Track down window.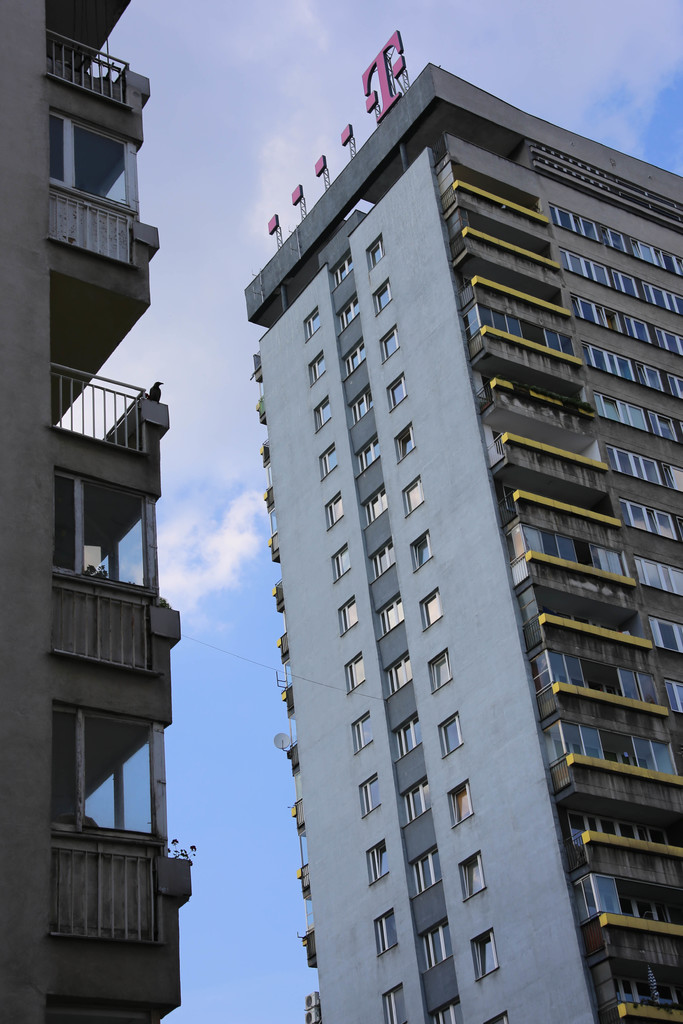
Tracked to [356, 439, 381, 476].
